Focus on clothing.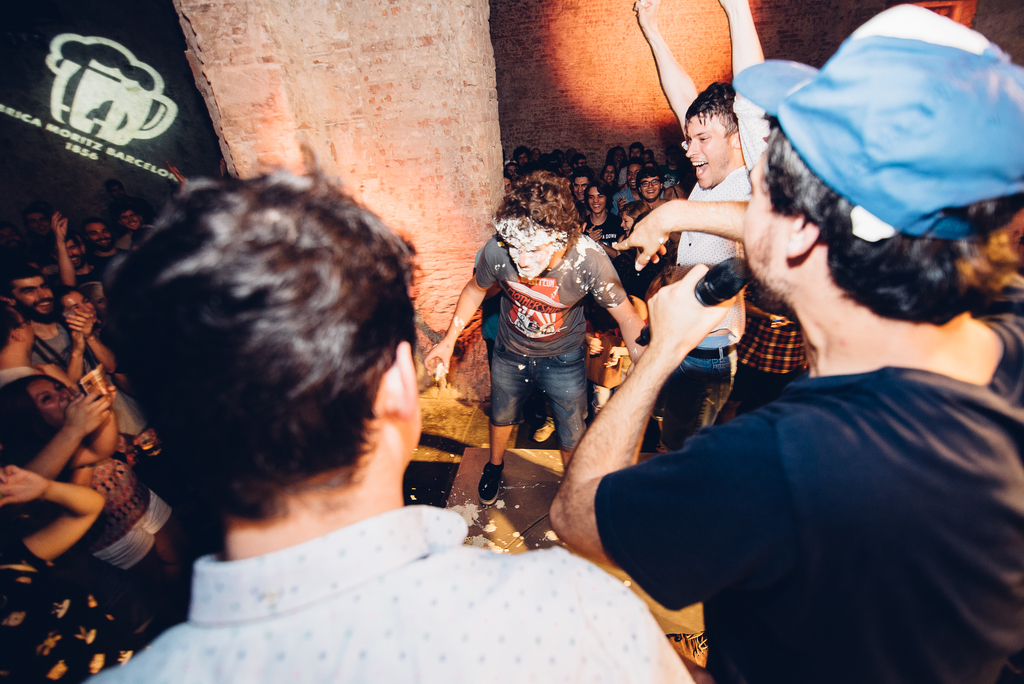
Focused at [468, 211, 636, 444].
